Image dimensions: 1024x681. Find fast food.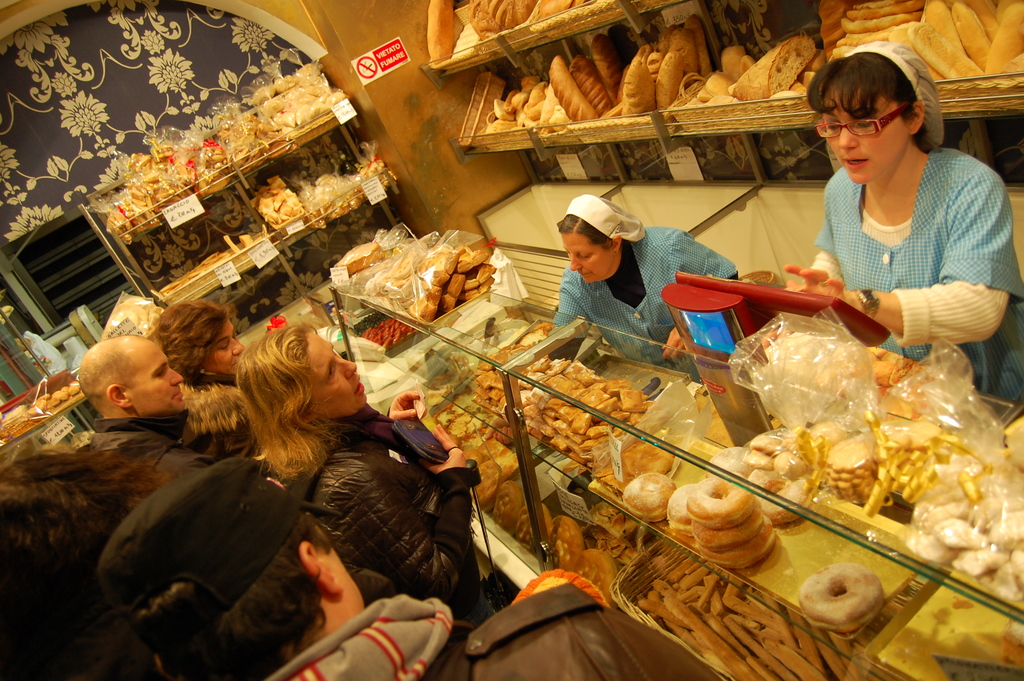
box=[689, 500, 767, 543].
